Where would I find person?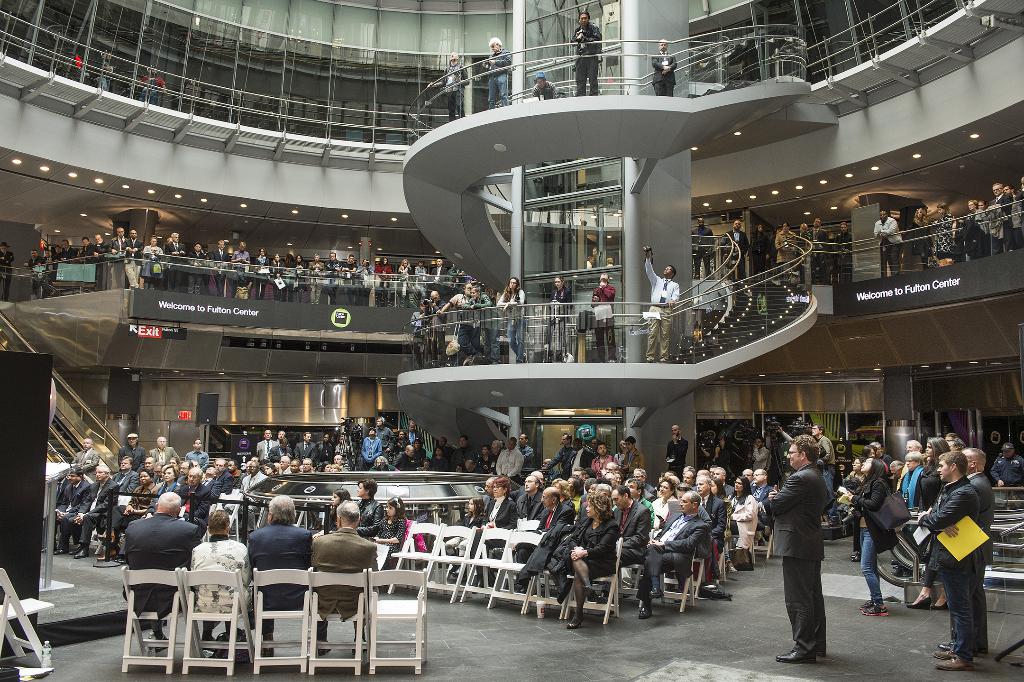
At BBox(441, 276, 474, 366).
